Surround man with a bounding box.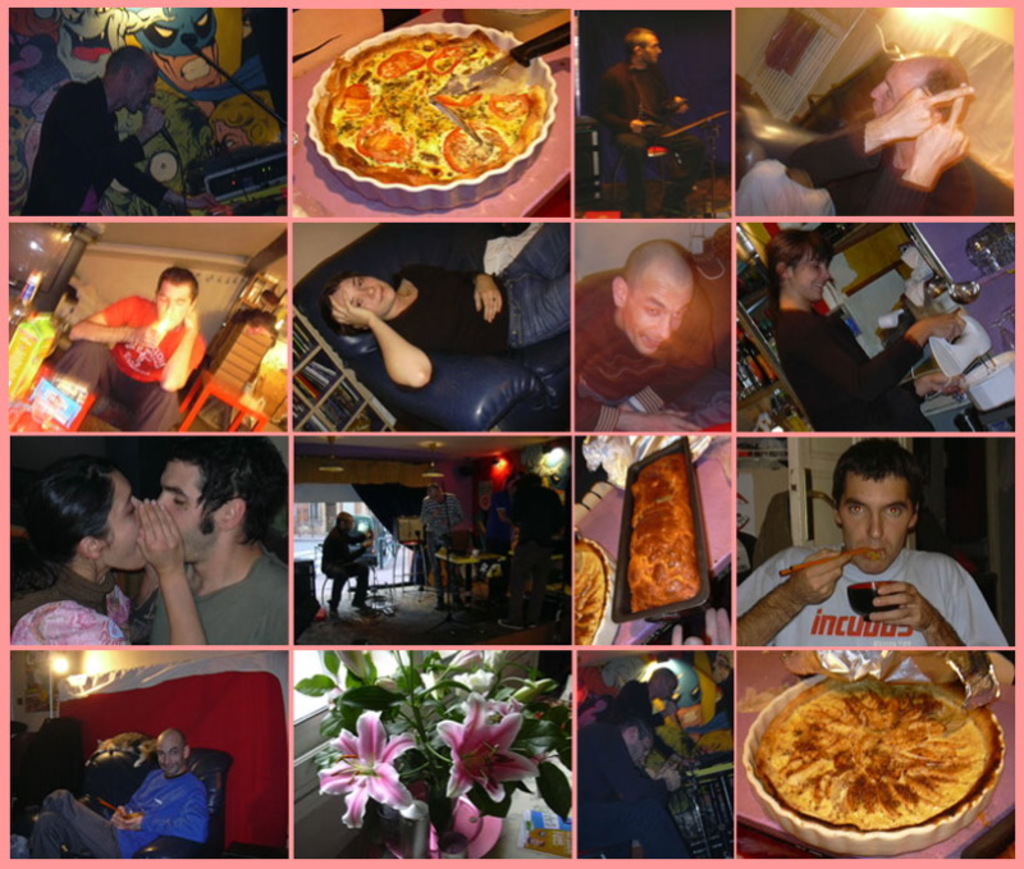
bbox=[55, 269, 210, 430].
